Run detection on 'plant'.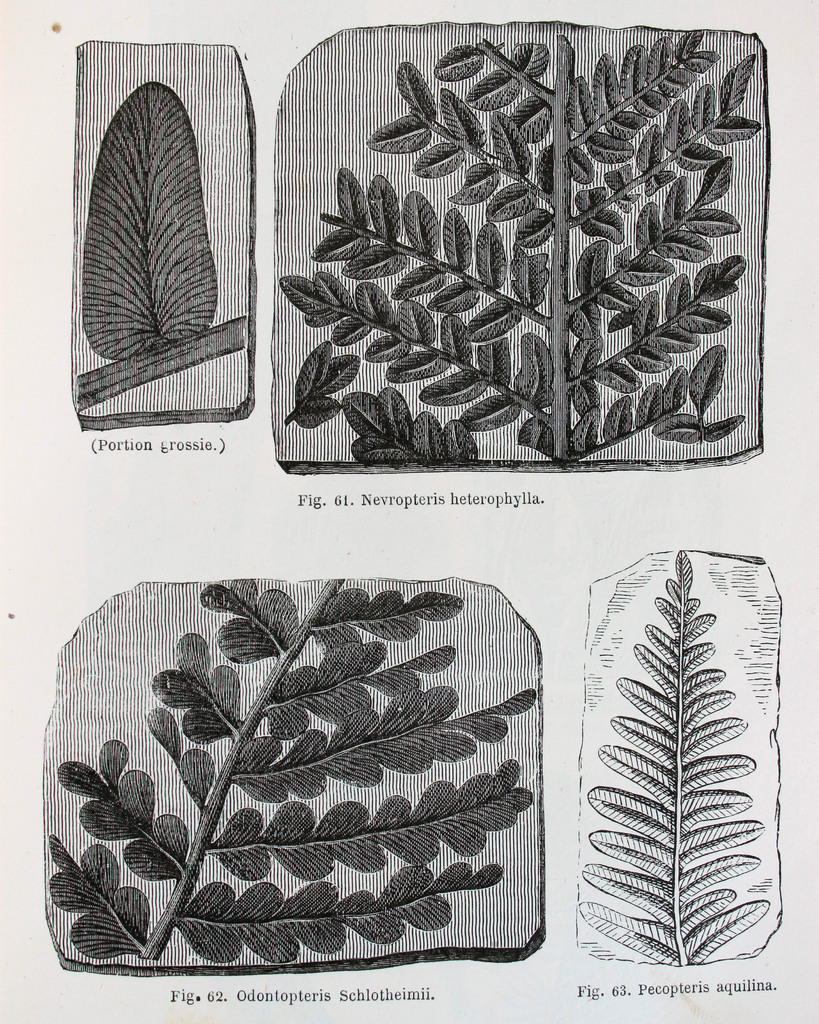
Result: 298, 15, 766, 477.
